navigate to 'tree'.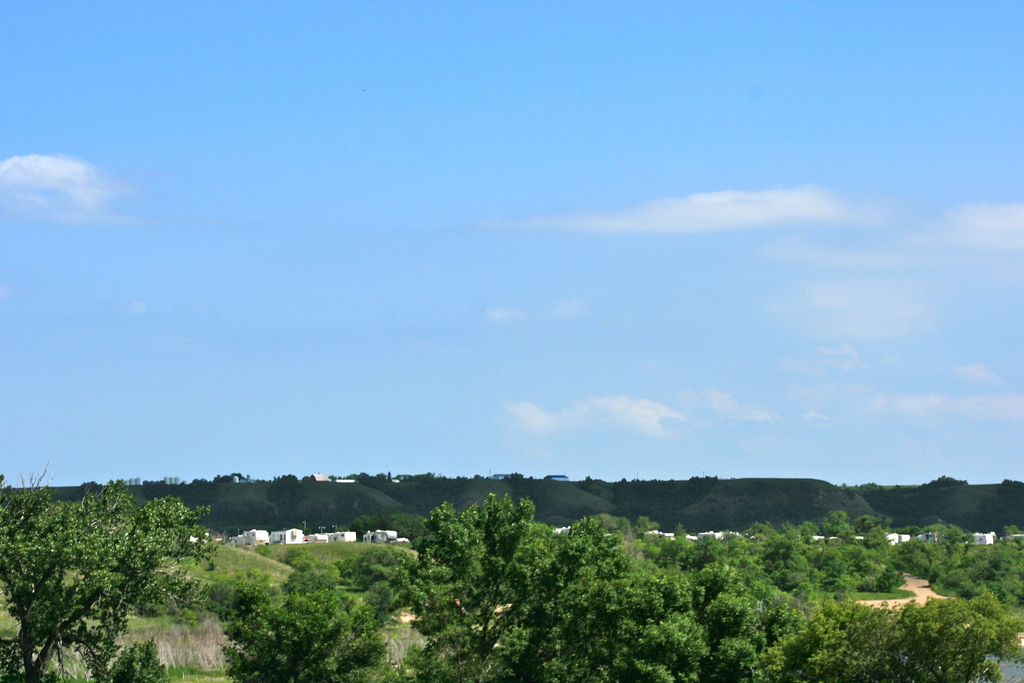
Navigation target: x1=908 y1=522 x2=1018 y2=600.
